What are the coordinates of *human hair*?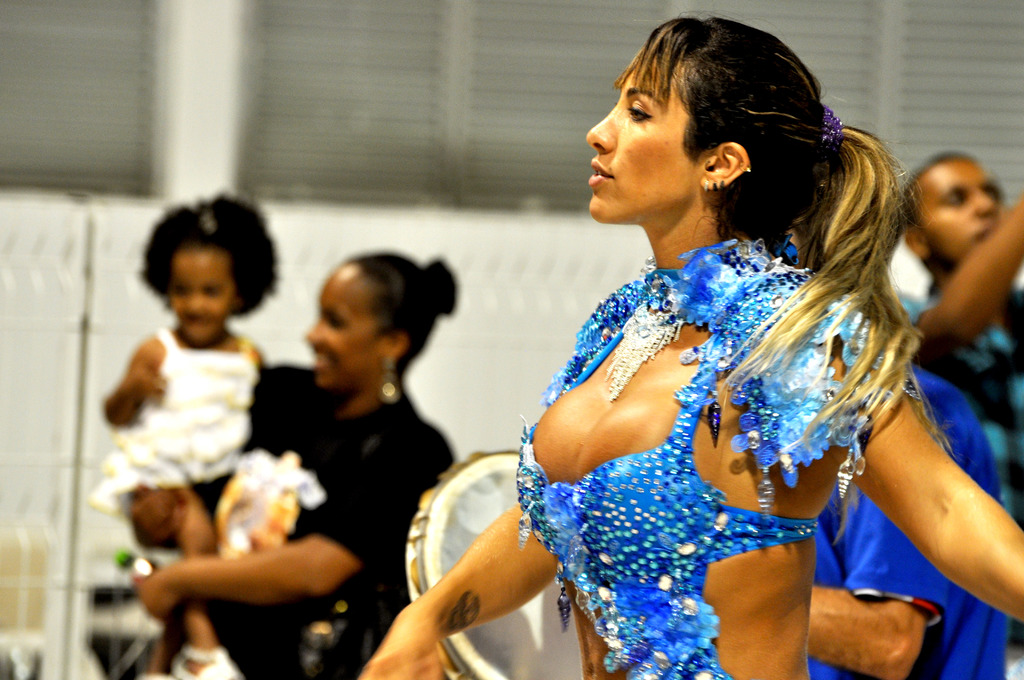
{"left": 614, "top": 9, "right": 922, "bottom": 472}.
